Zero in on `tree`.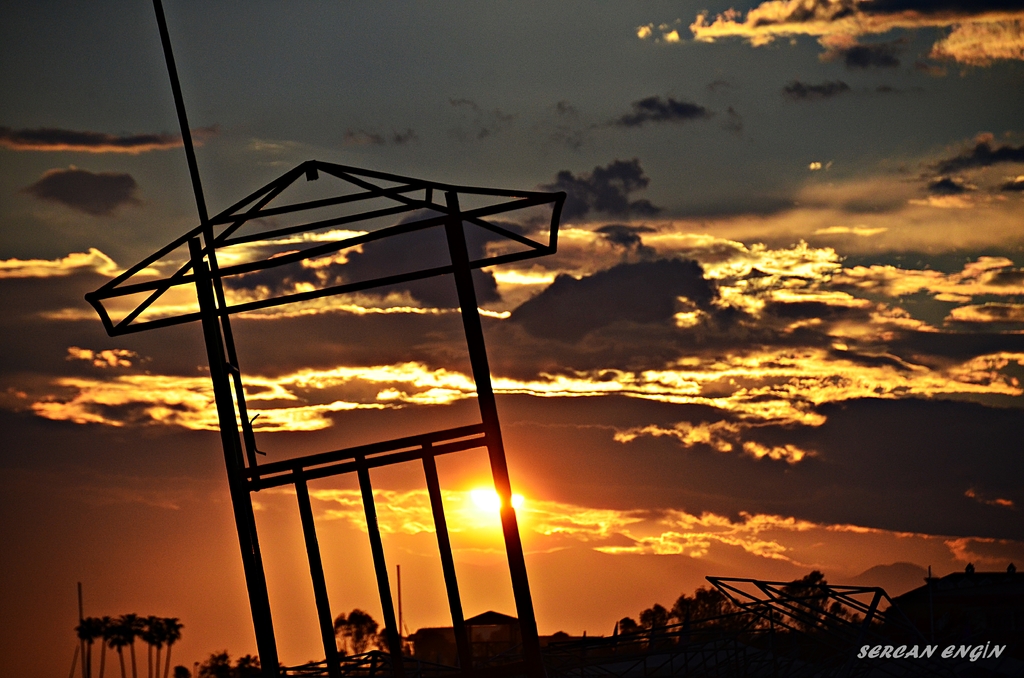
Zeroed in: x1=637 y1=605 x2=670 y2=641.
